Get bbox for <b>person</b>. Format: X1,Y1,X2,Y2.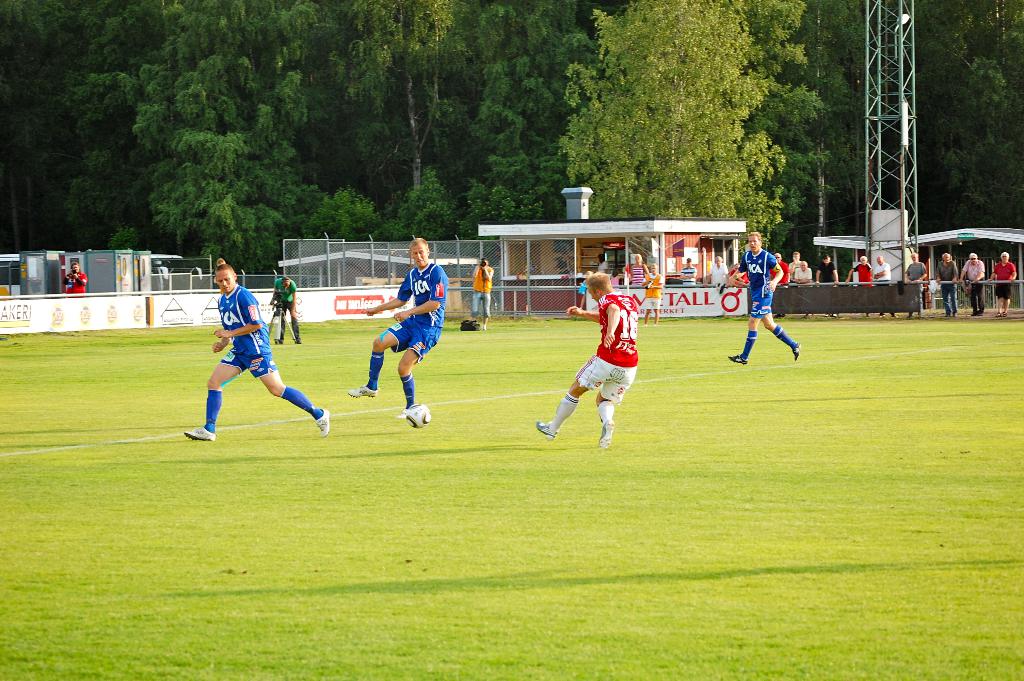
707,250,731,289.
